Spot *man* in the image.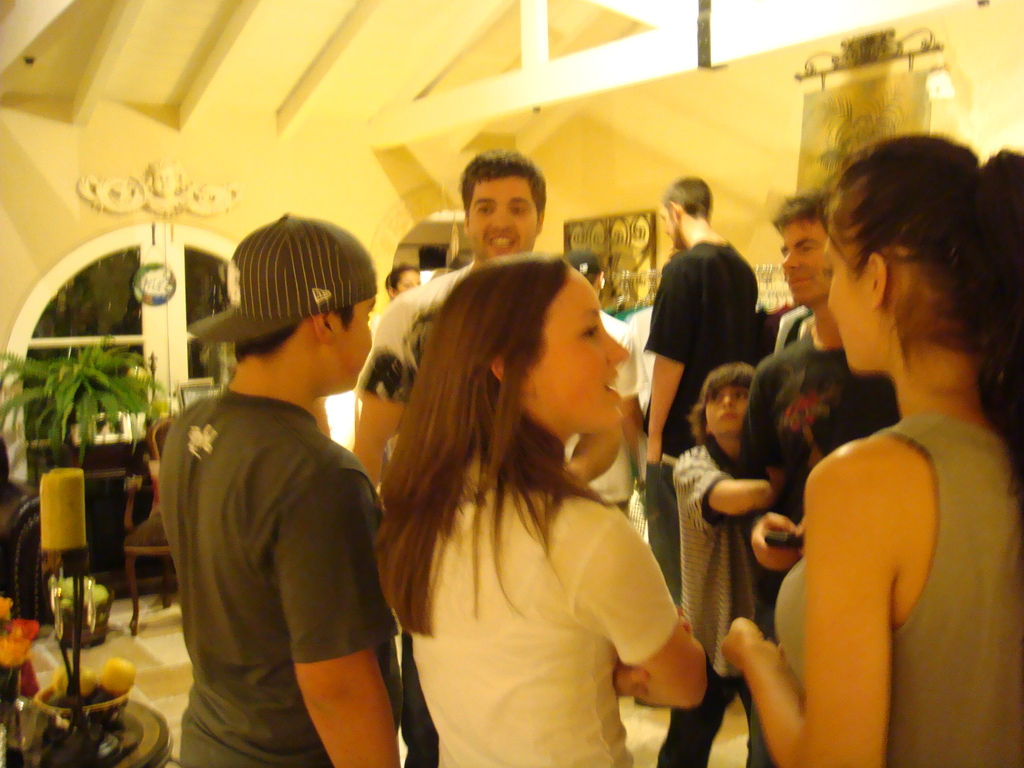
*man* found at left=559, top=246, right=641, bottom=509.
